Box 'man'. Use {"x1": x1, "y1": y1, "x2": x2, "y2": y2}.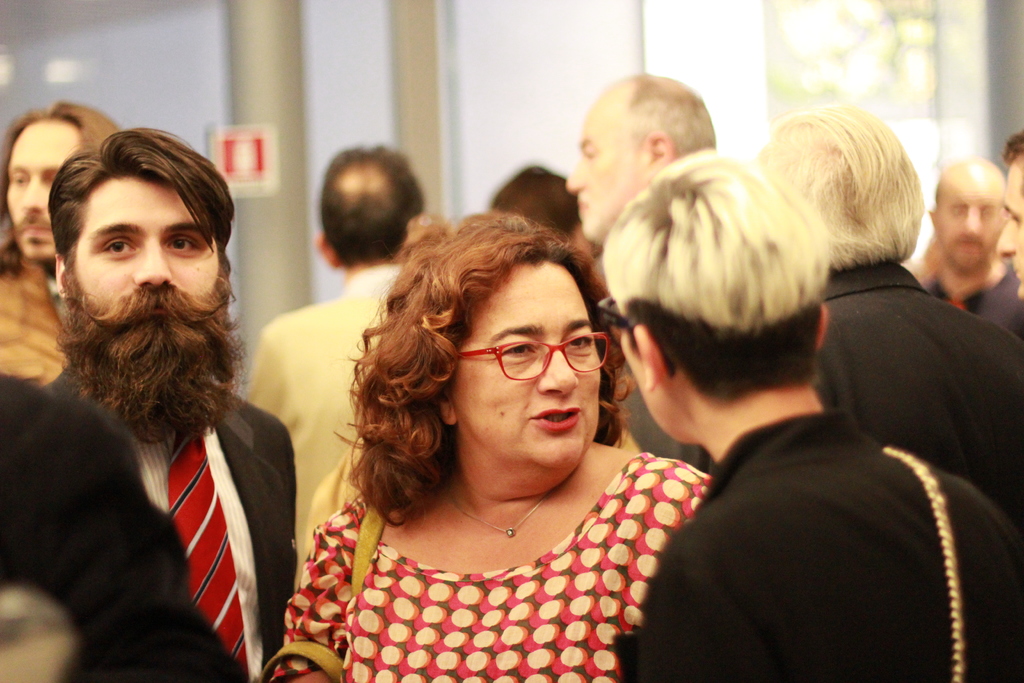
{"x1": 0, "y1": 99, "x2": 120, "y2": 389}.
